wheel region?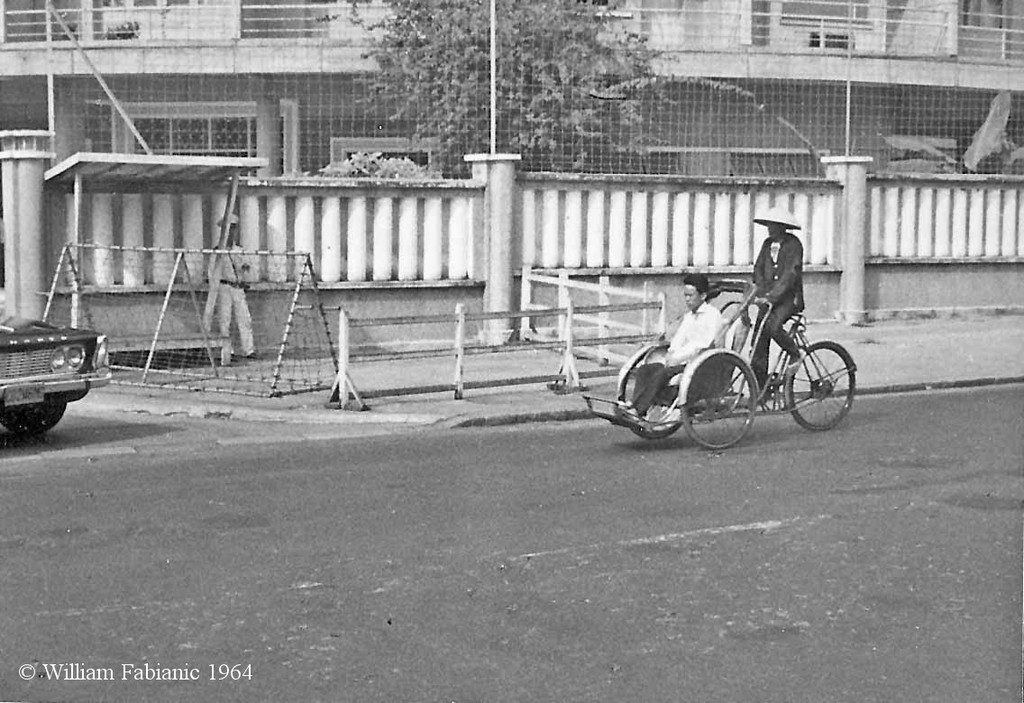
{"left": 0, "top": 408, "right": 62, "bottom": 437}
